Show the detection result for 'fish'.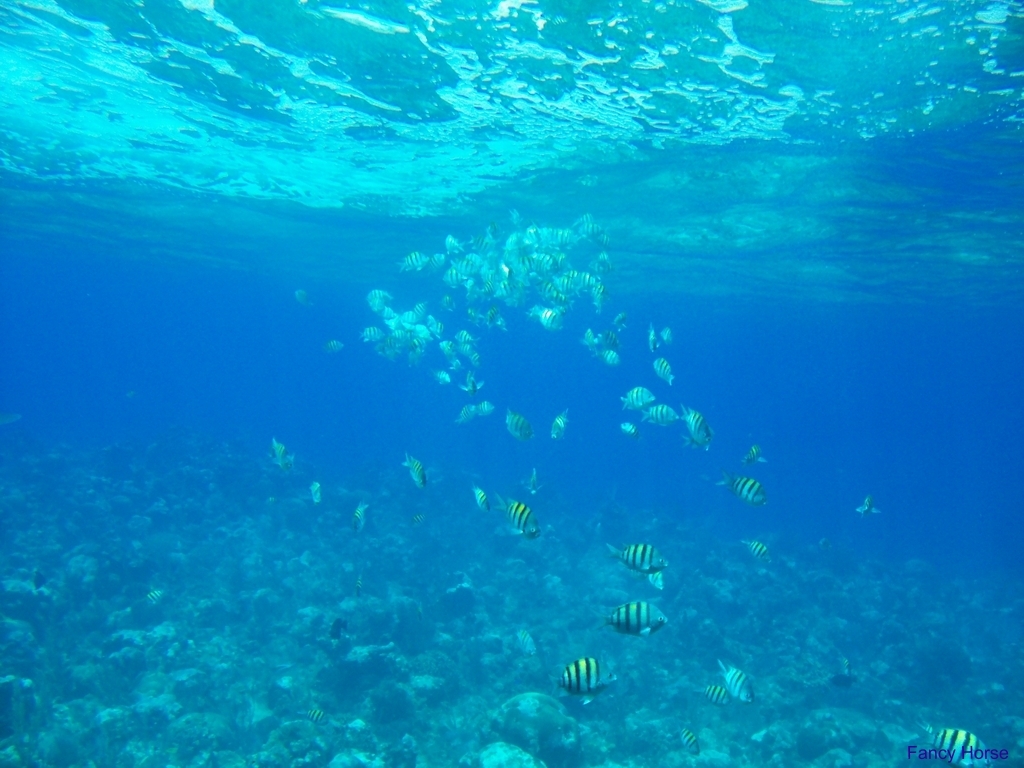
<box>710,658,754,705</box>.
